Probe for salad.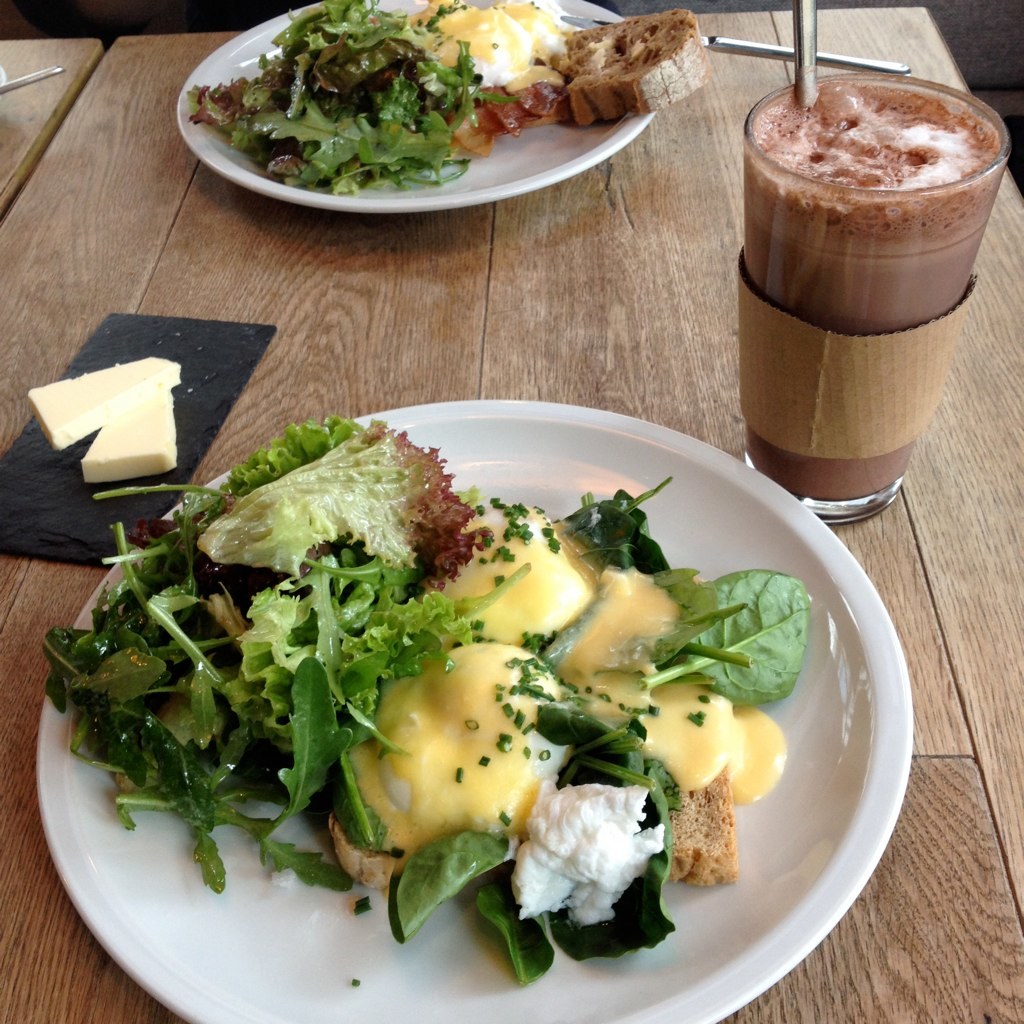
Probe result: [20, 377, 841, 1019].
